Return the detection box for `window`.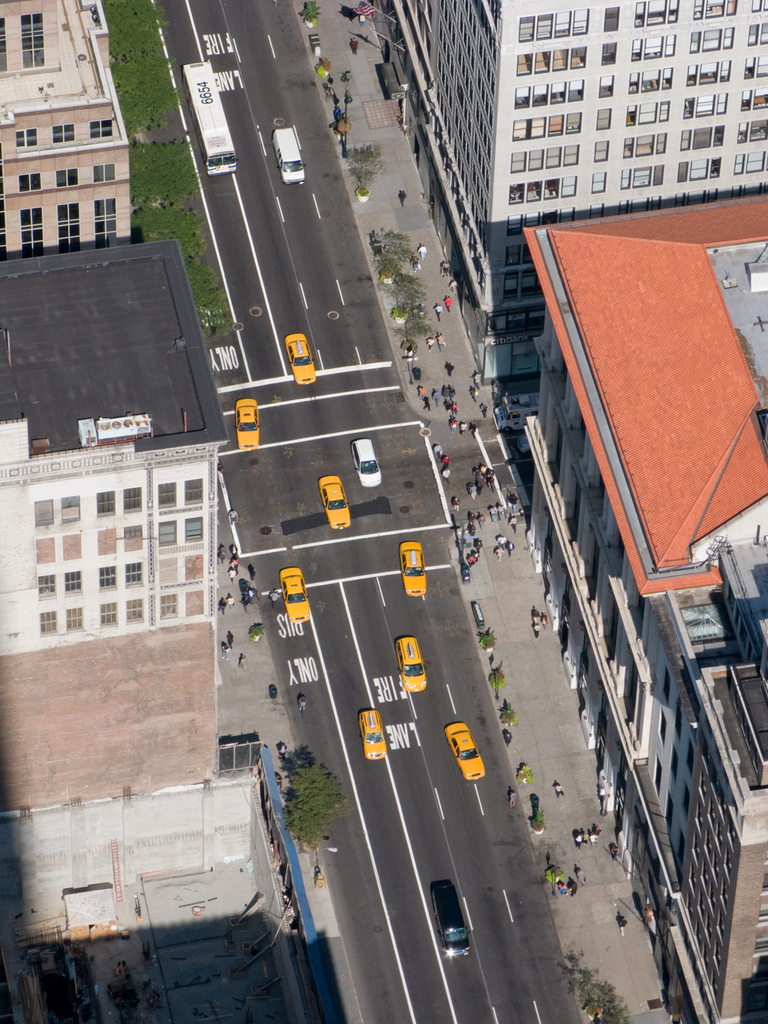
<box>747,23,756,42</box>.
